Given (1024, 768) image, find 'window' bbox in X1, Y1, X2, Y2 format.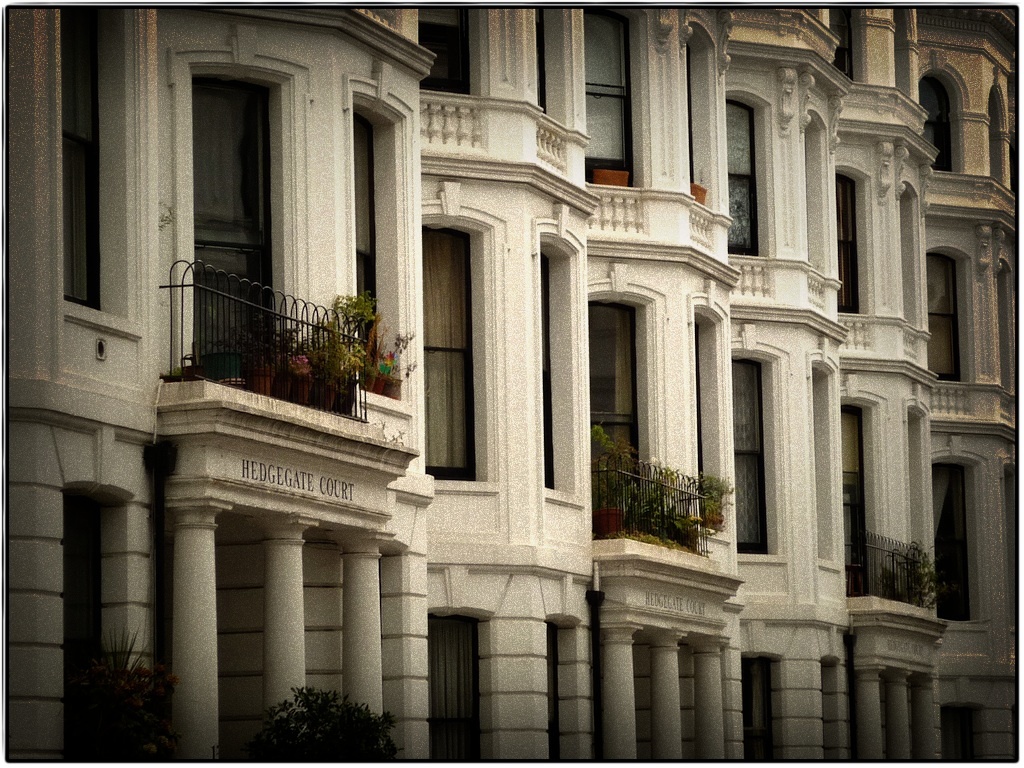
719, 95, 761, 256.
